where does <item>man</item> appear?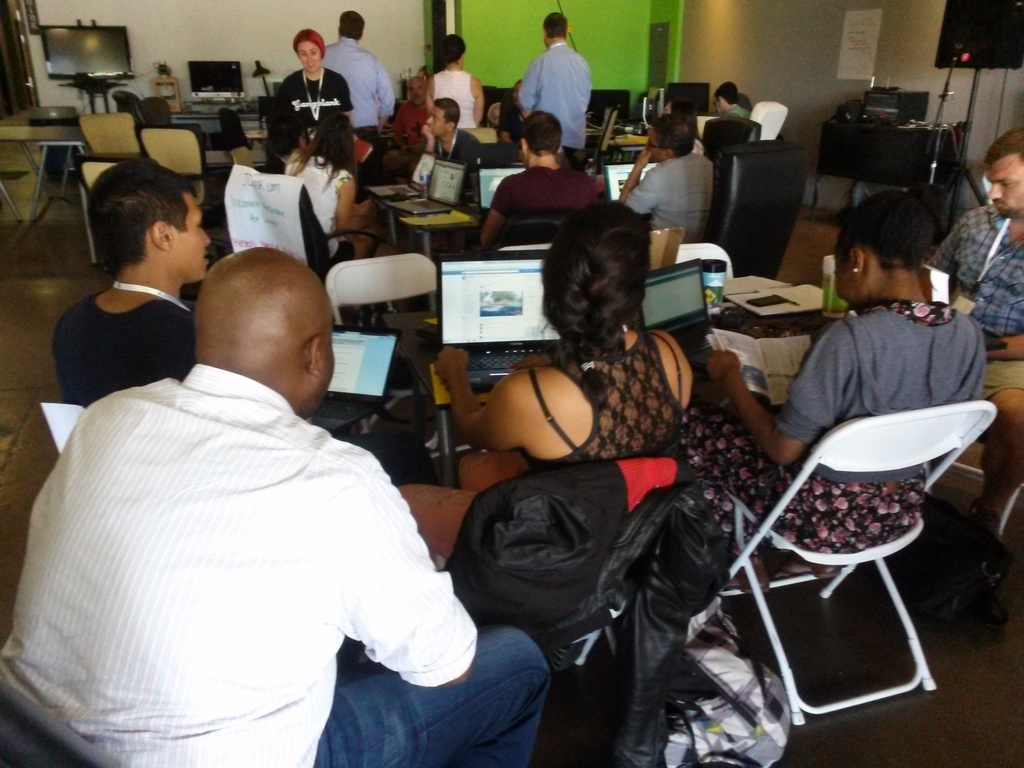
Appears at [413,103,479,196].
